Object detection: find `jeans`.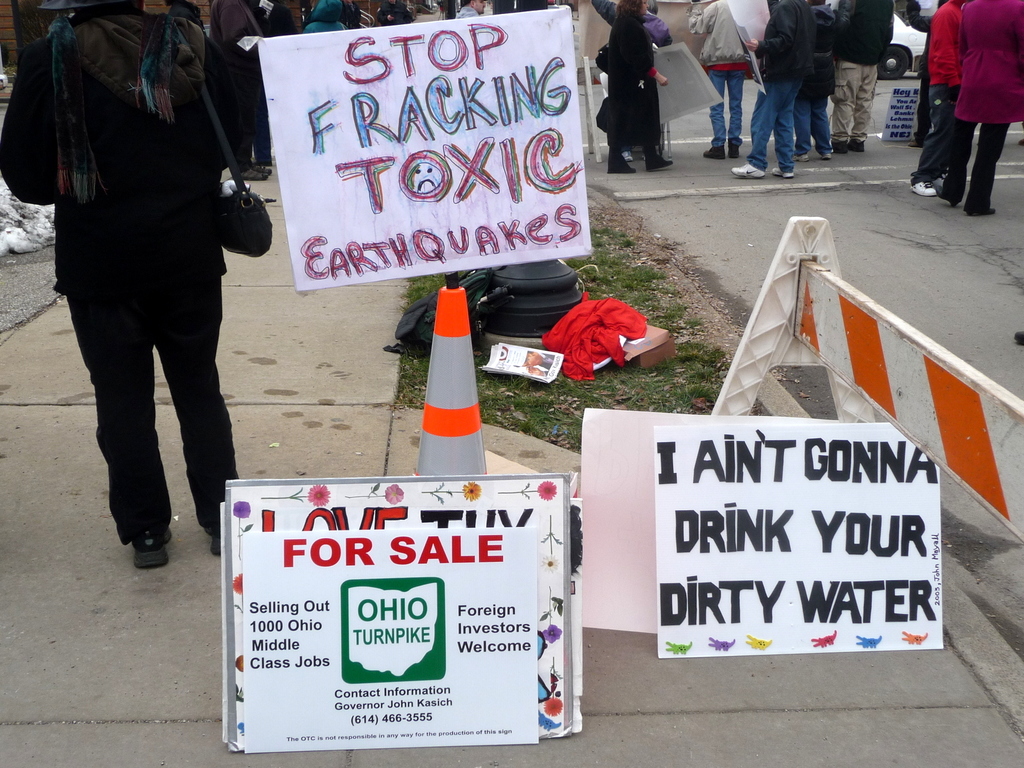
bbox=[824, 48, 879, 141].
